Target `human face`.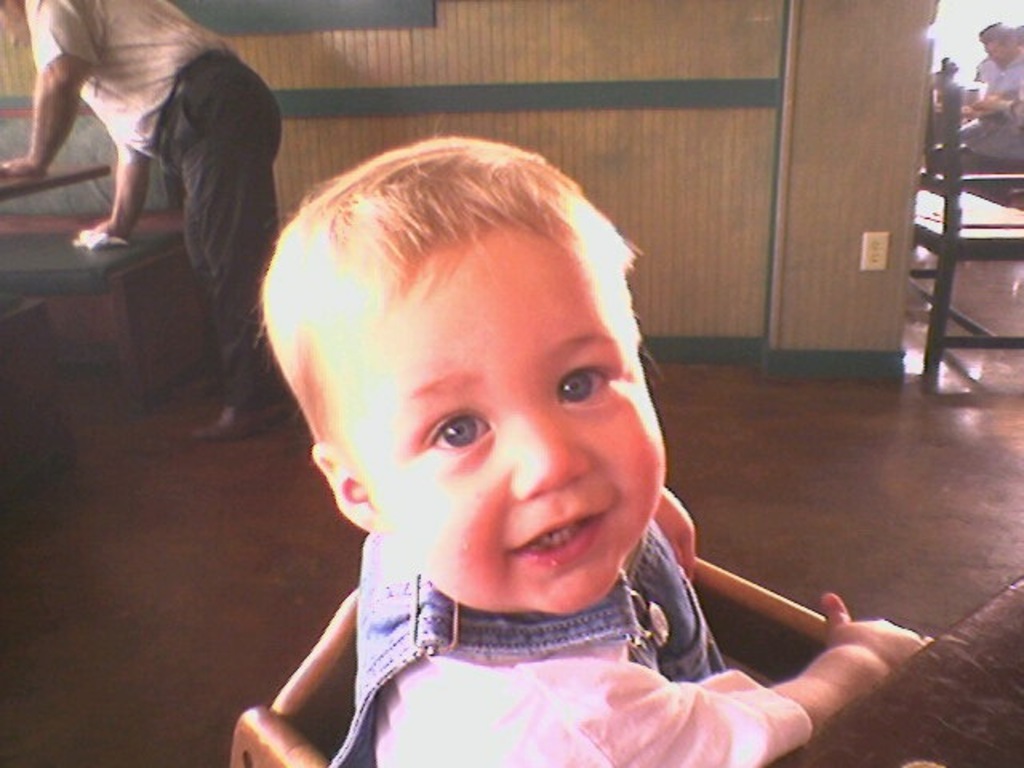
Target region: box=[331, 229, 678, 619].
